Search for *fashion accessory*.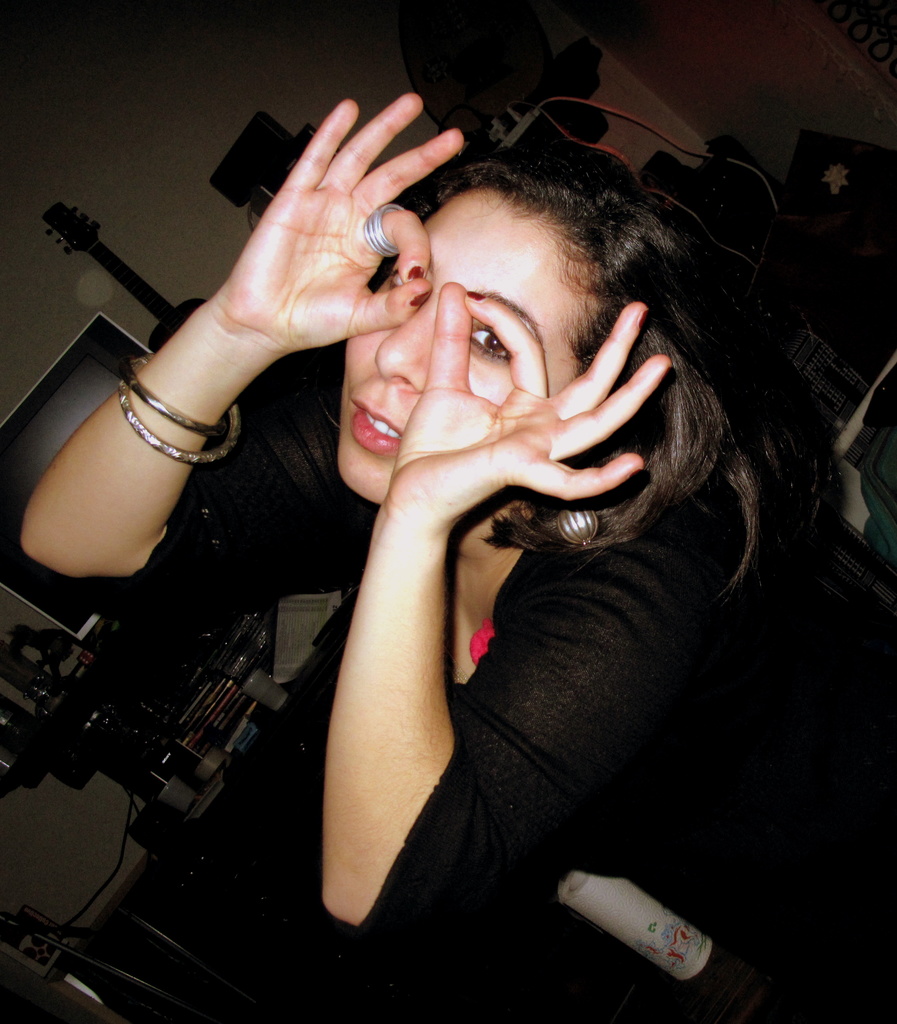
Found at crop(463, 288, 484, 302).
